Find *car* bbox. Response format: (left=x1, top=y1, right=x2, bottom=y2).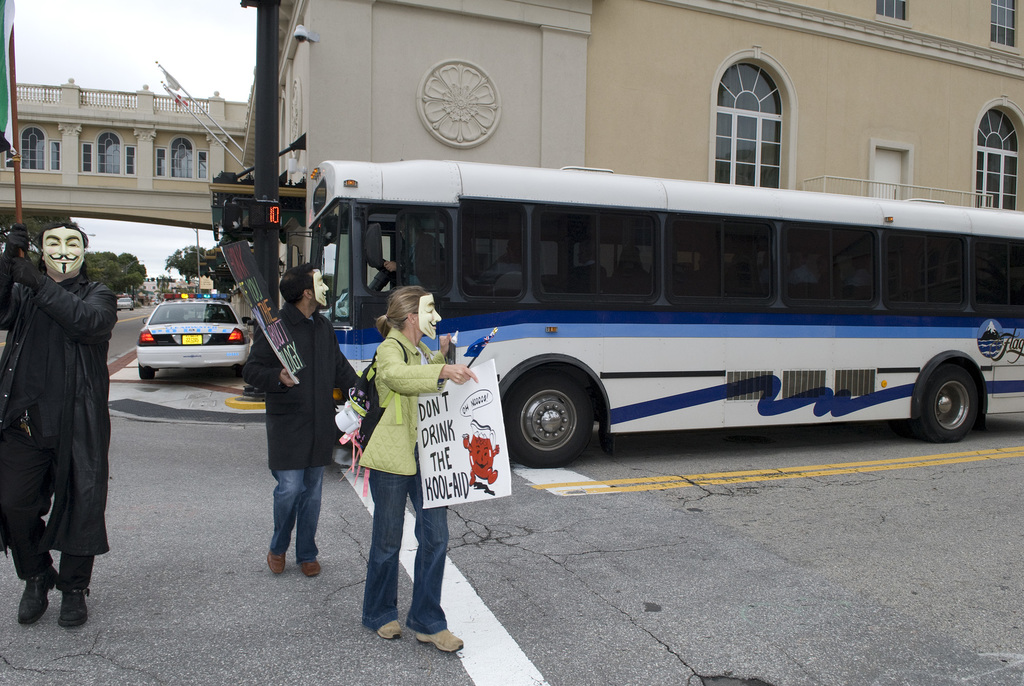
(left=134, top=297, right=252, bottom=388).
